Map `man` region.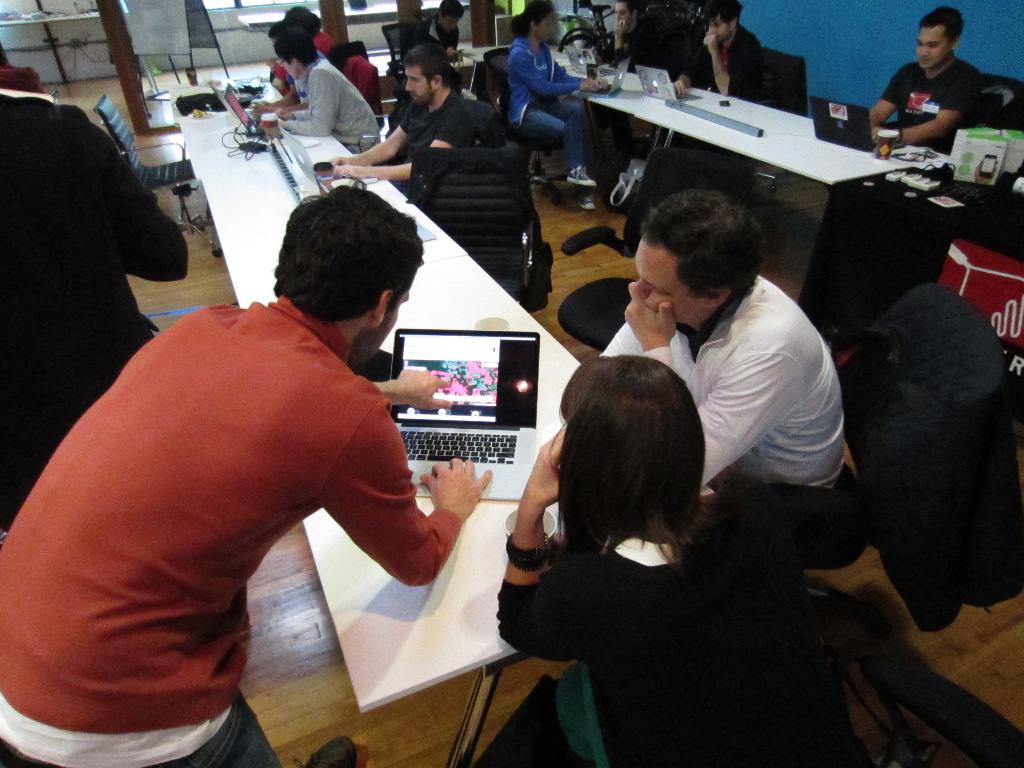
Mapped to locate(271, 29, 381, 150).
